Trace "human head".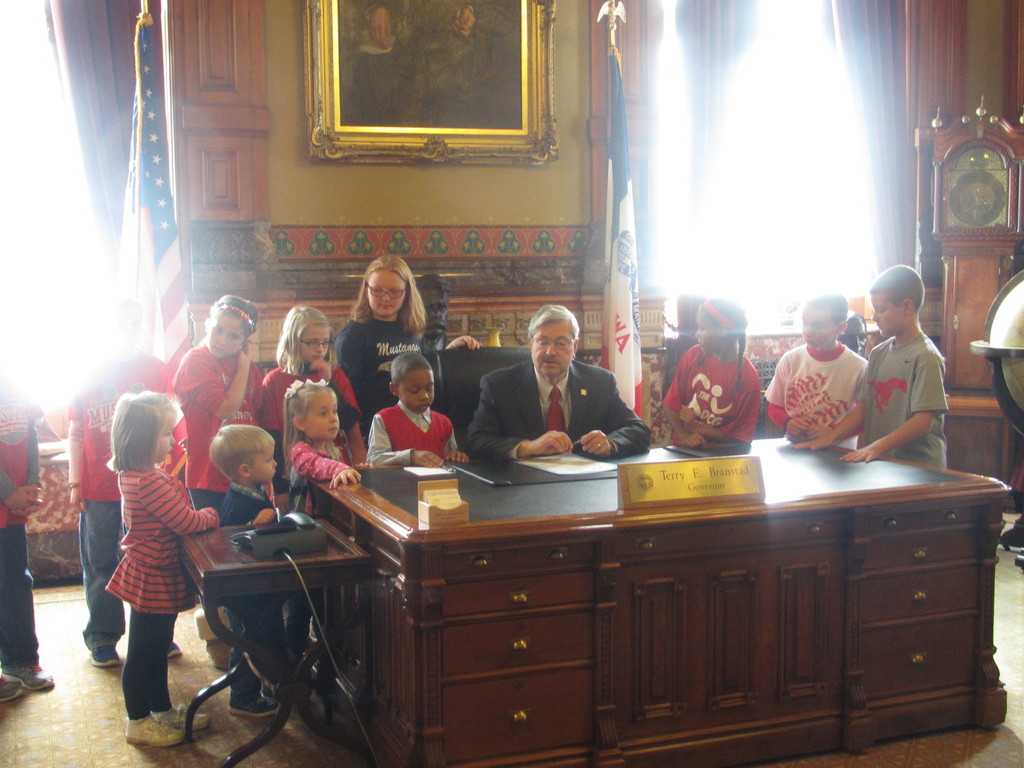
Traced to region(111, 399, 180, 460).
